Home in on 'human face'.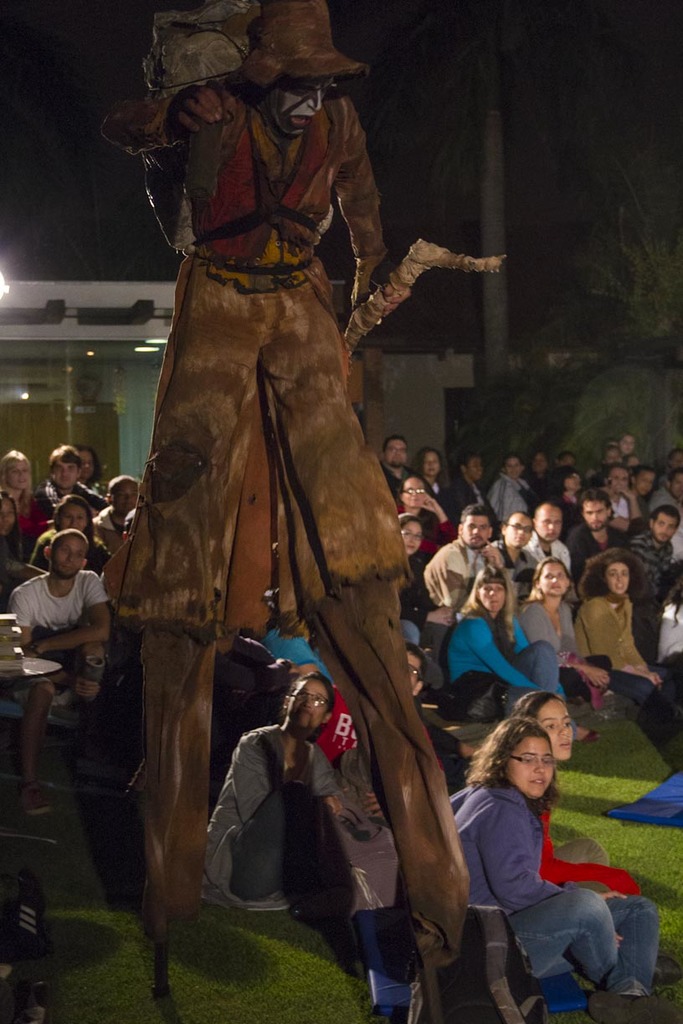
Homed in at BBox(670, 453, 682, 468).
